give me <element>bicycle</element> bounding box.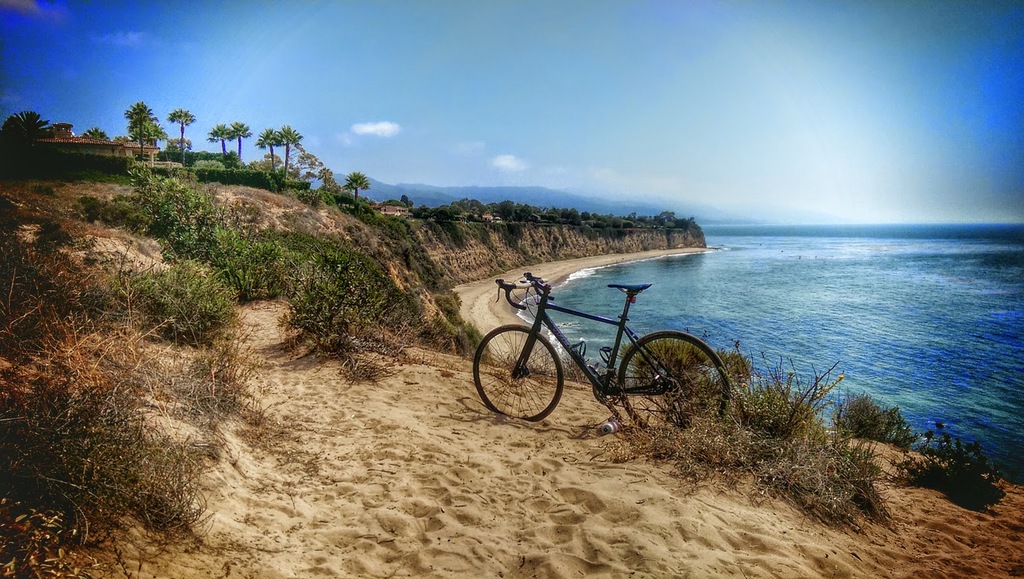
[x1=474, y1=272, x2=731, y2=440].
